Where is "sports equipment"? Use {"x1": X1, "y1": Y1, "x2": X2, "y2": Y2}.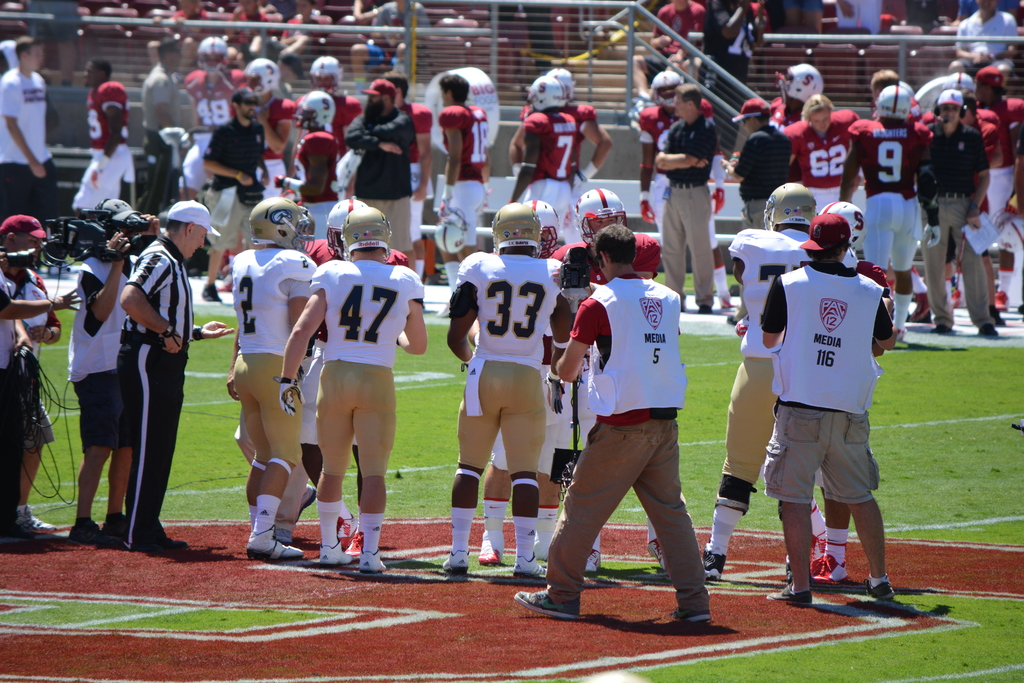
{"x1": 277, "y1": 377, "x2": 306, "y2": 418}.
